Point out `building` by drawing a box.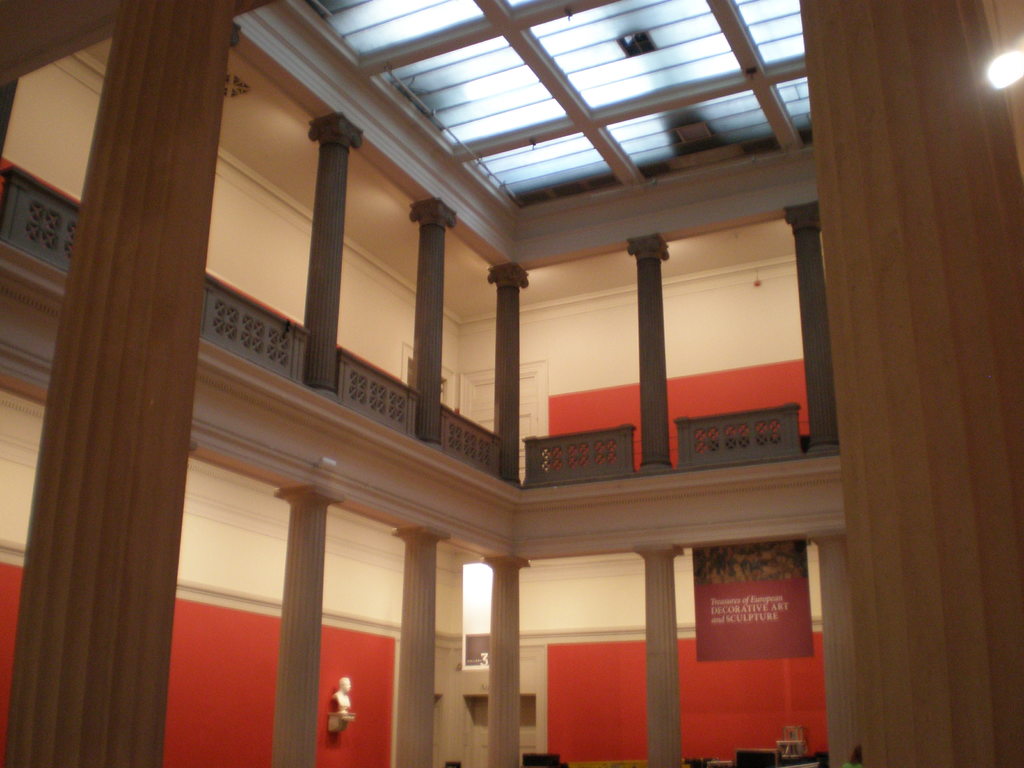
left=0, top=0, right=1023, bottom=767.
